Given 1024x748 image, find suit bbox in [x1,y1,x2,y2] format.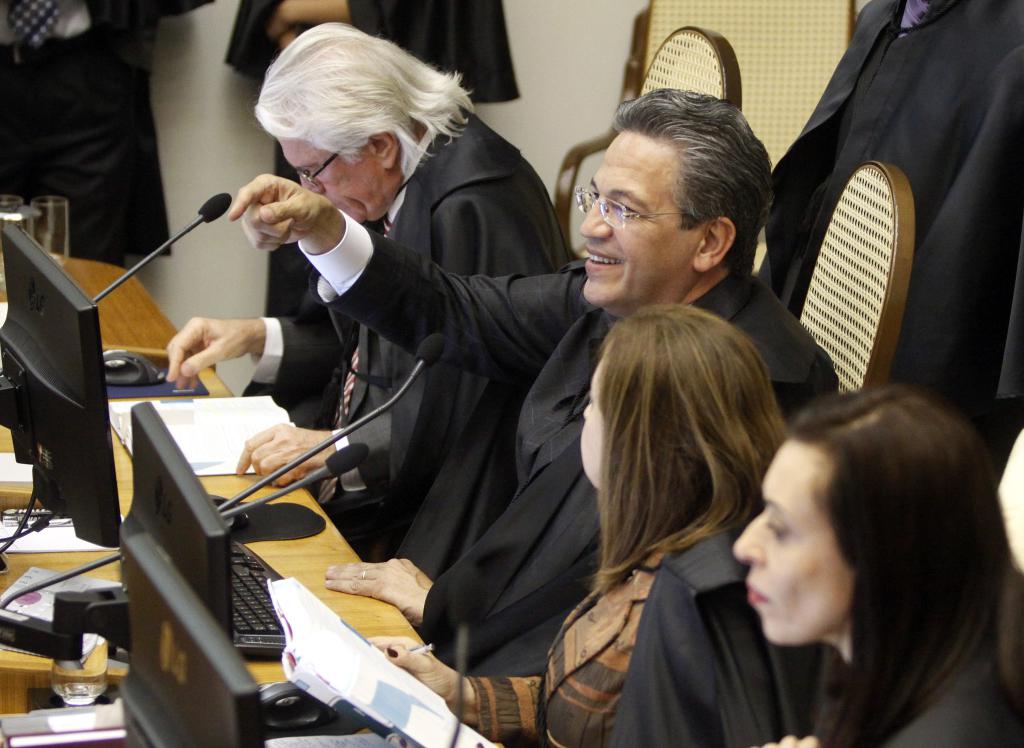
[0,0,212,268].
